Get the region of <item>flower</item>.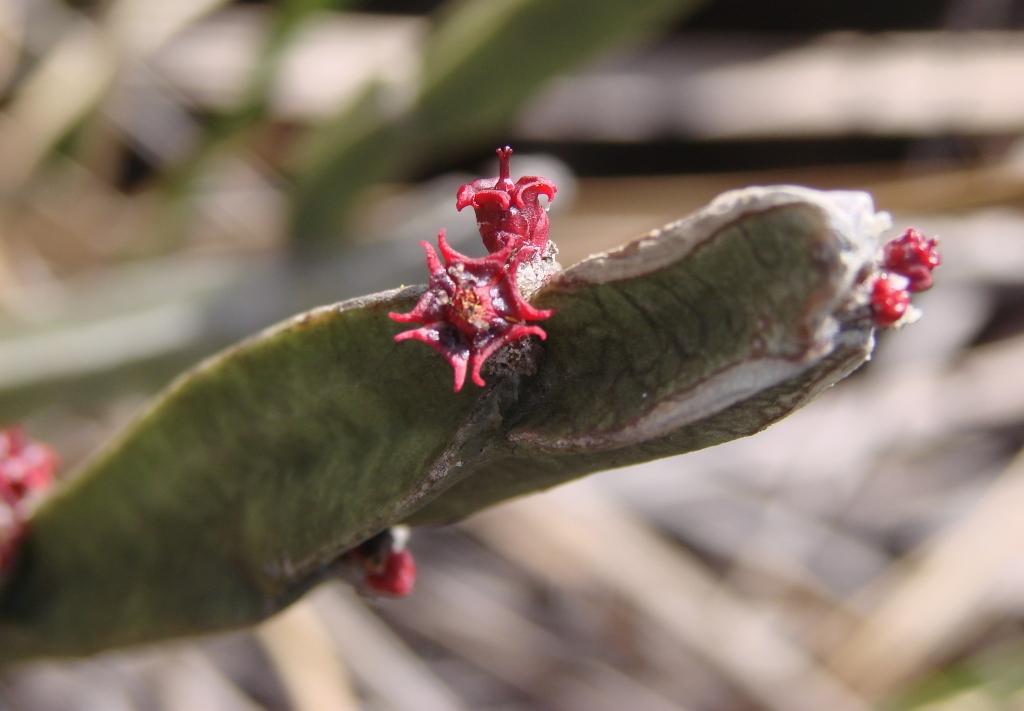
select_region(391, 230, 555, 392).
